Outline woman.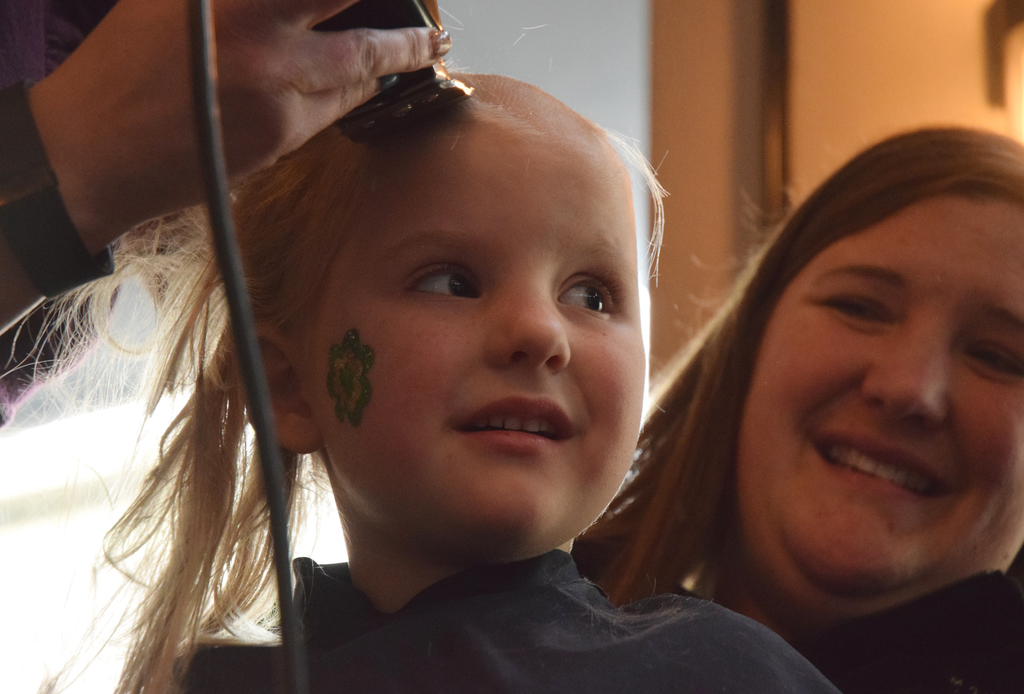
Outline: [561,79,1023,676].
